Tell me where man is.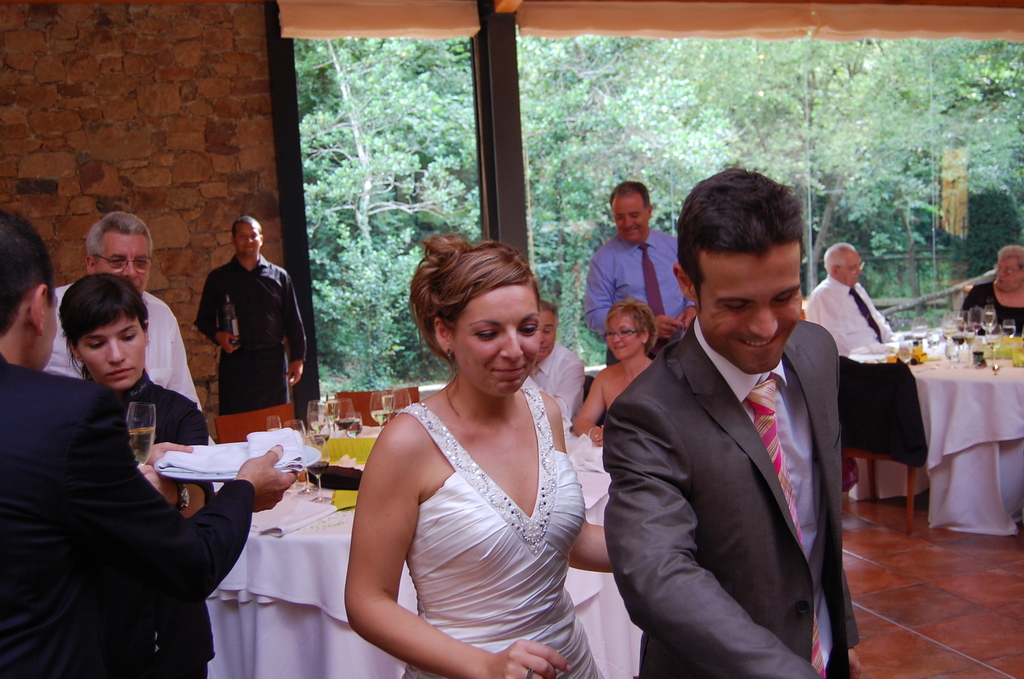
man is at (x1=528, y1=303, x2=588, y2=430).
